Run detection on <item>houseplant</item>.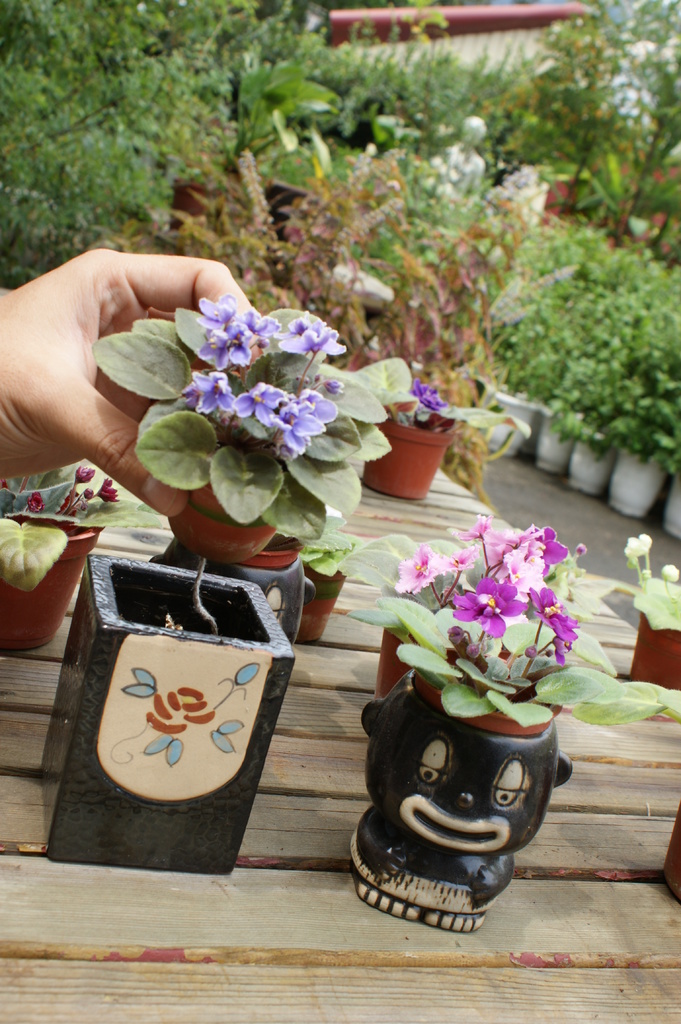
Result: [left=347, top=525, right=680, bottom=936].
